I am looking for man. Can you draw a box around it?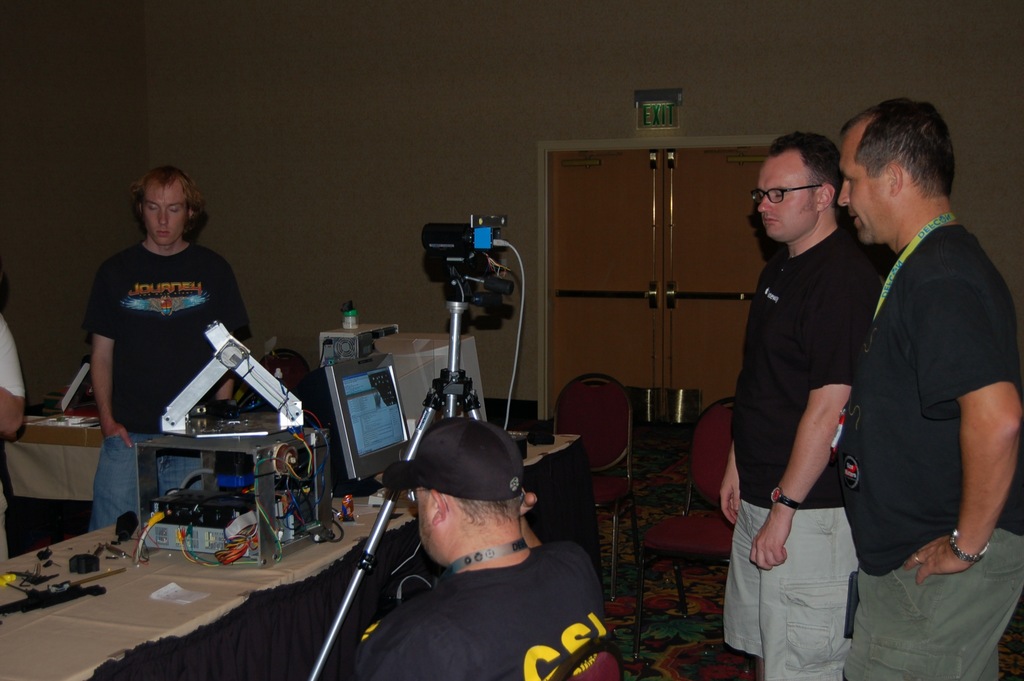
Sure, the bounding box is crop(714, 133, 883, 680).
